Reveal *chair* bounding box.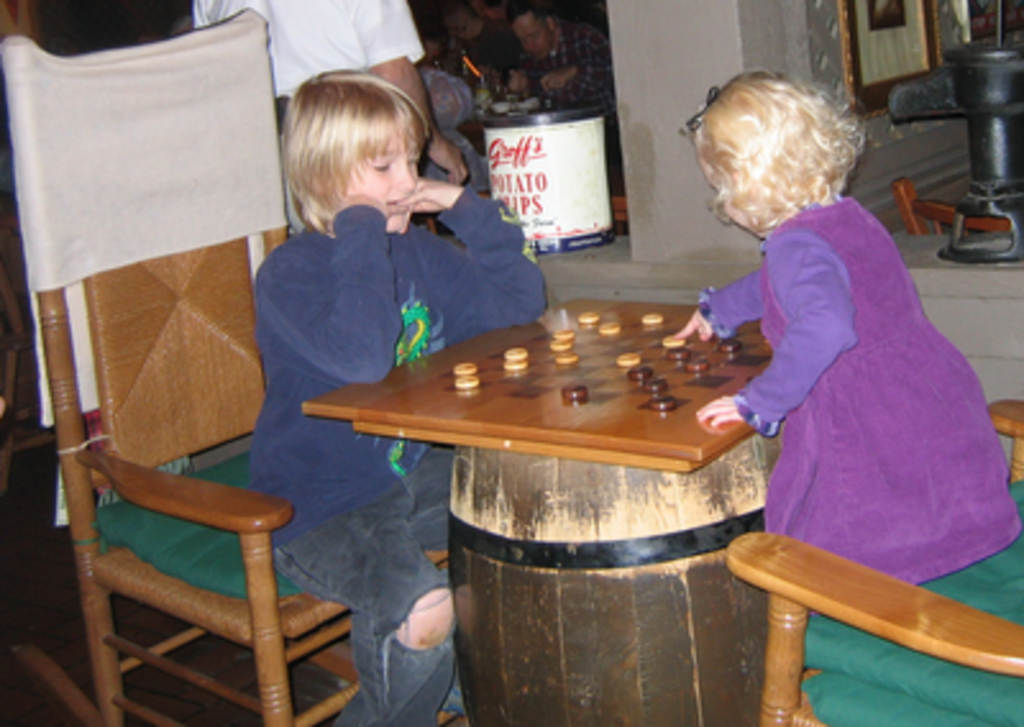
Revealed: (left=33, top=243, right=353, bottom=726).
